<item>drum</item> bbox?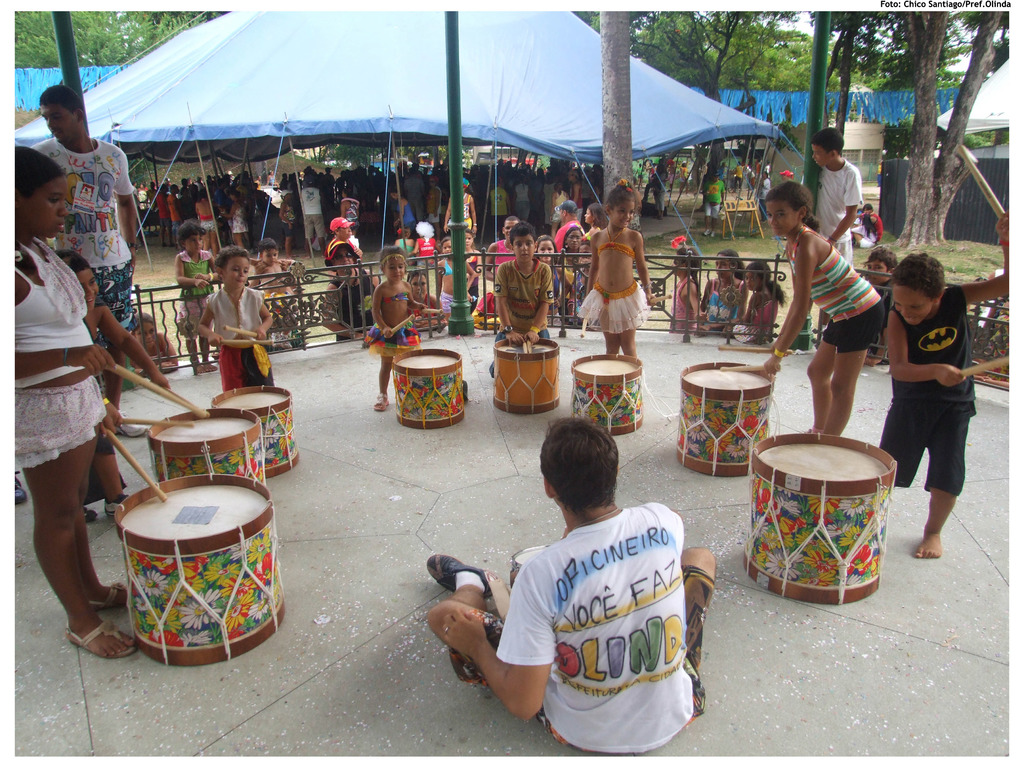
left=676, top=362, right=774, bottom=477
